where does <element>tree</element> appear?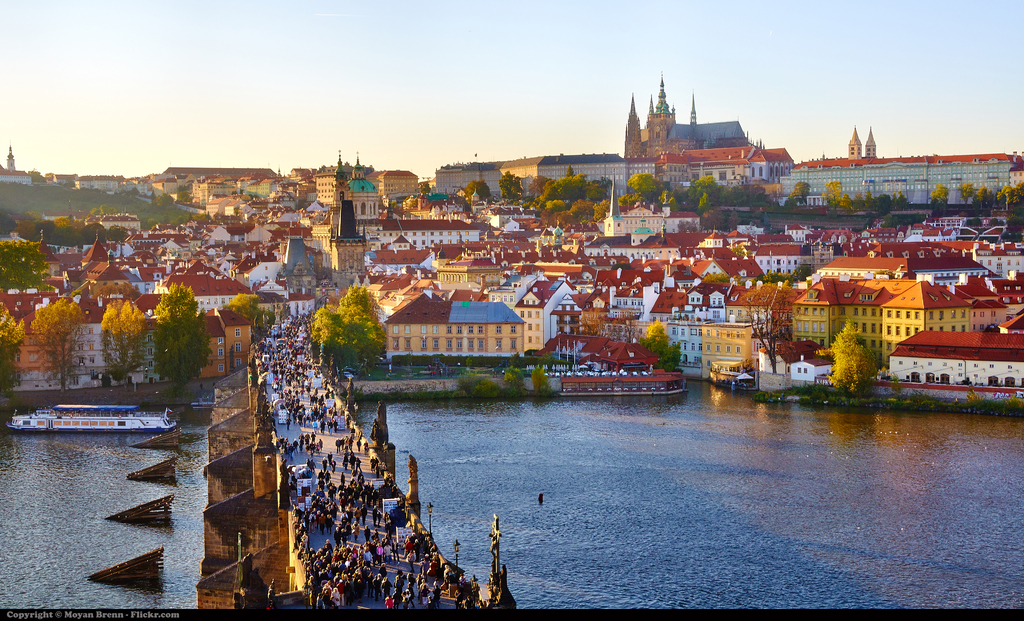
Appears at <region>737, 283, 797, 375</region>.
